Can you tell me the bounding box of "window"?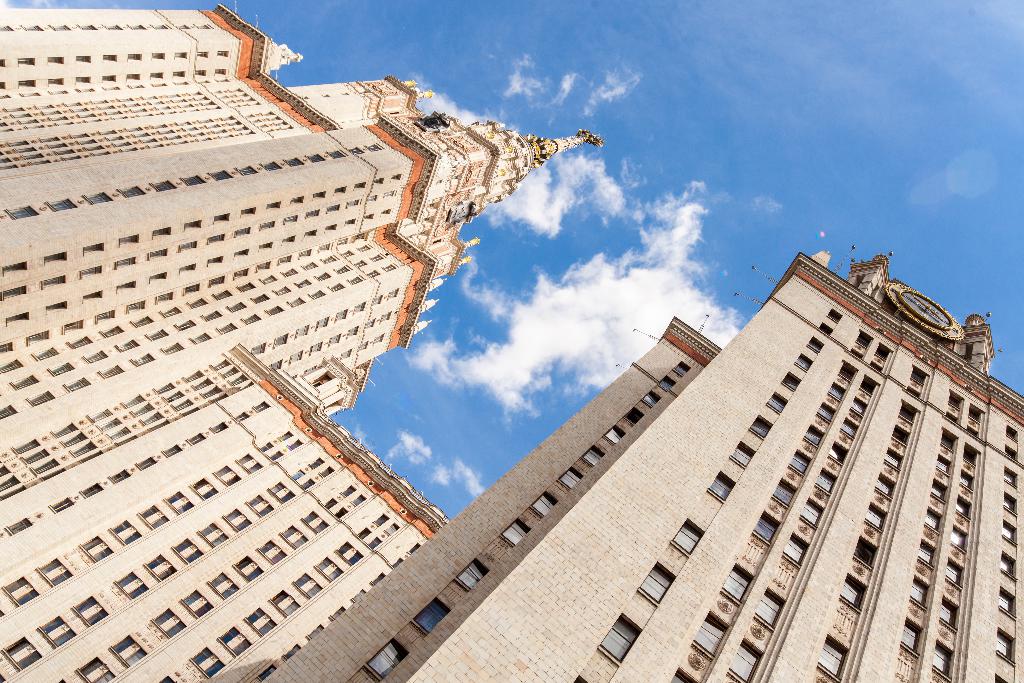
(142, 507, 165, 529).
